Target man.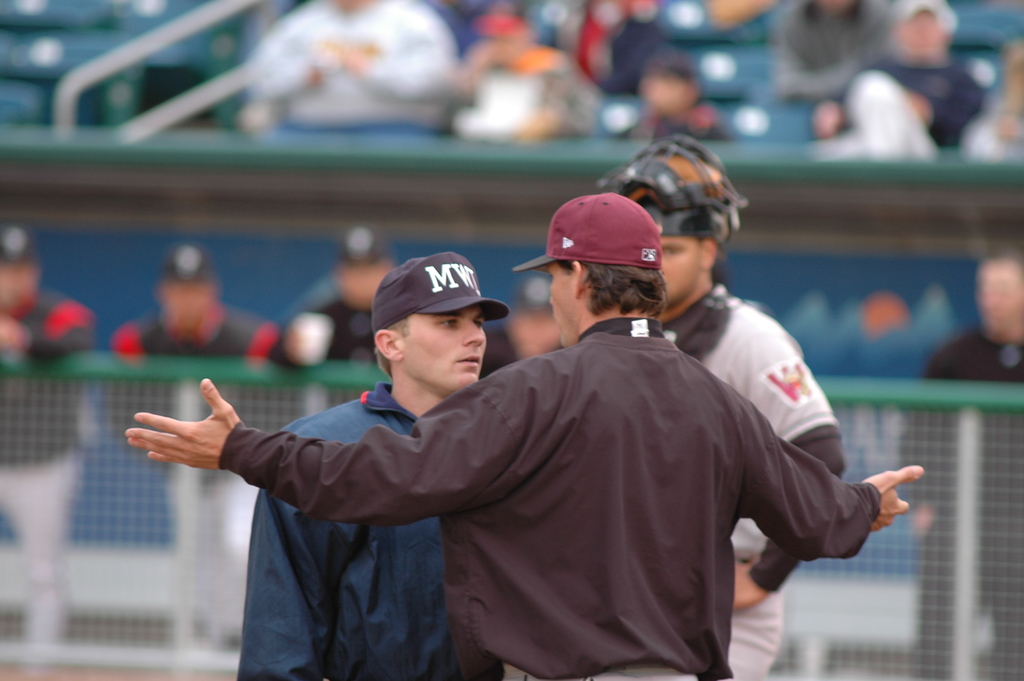
Target region: select_region(790, 0, 990, 142).
